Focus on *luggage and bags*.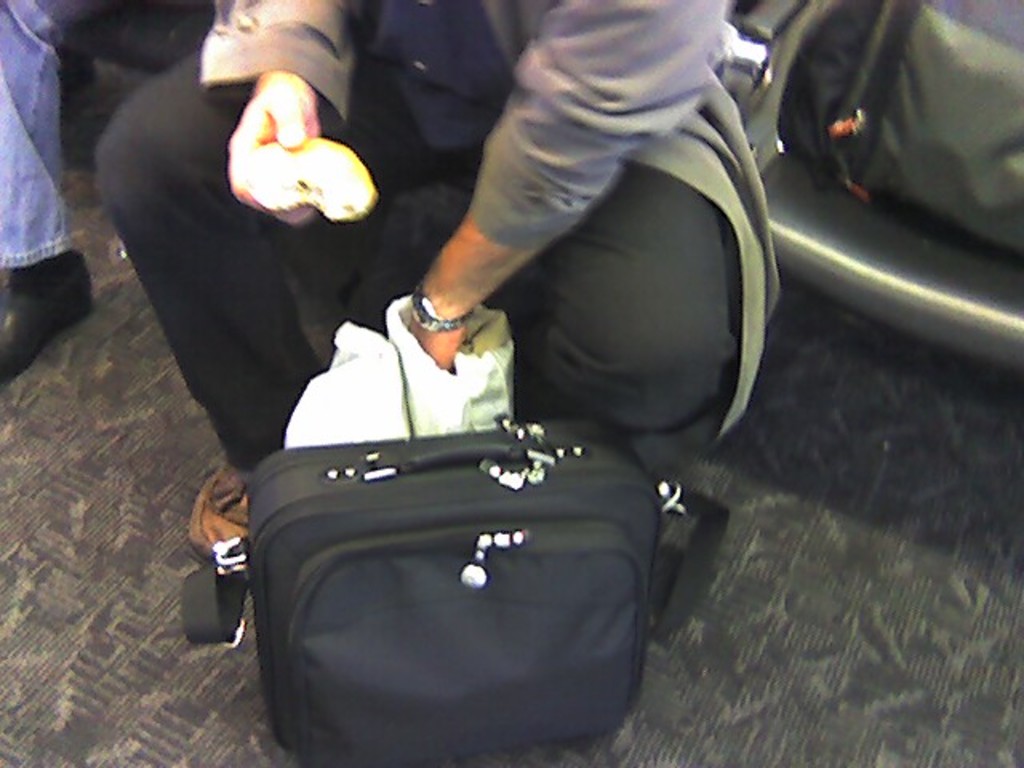
Focused at {"x1": 174, "y1": 429, "x2": 722, "y2": 742}.
